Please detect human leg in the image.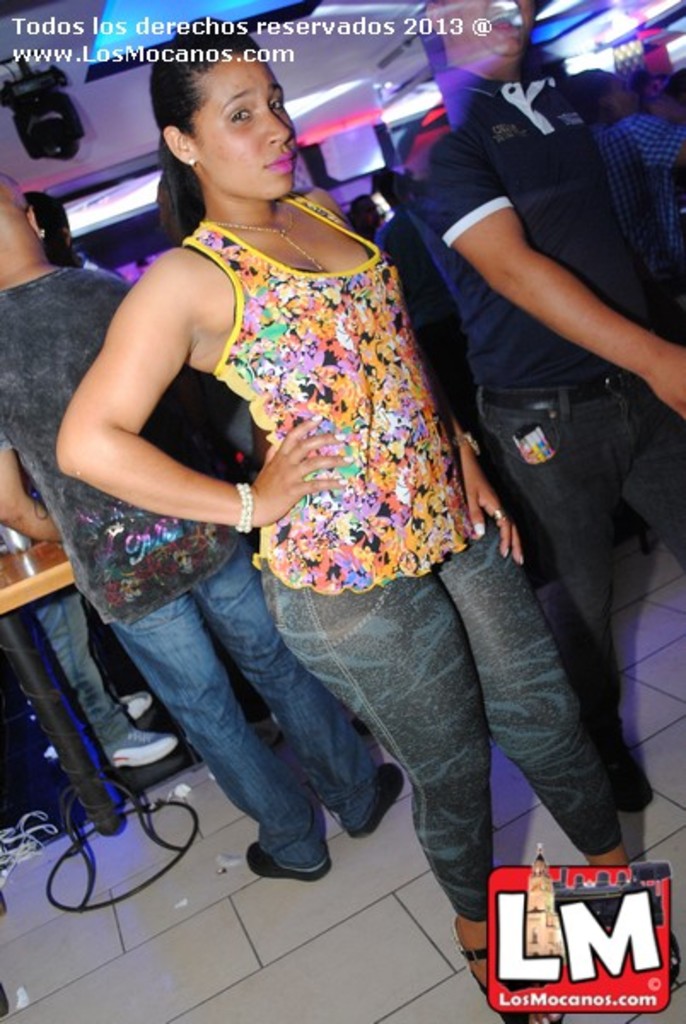
locate(99, 584, 323, 887).
